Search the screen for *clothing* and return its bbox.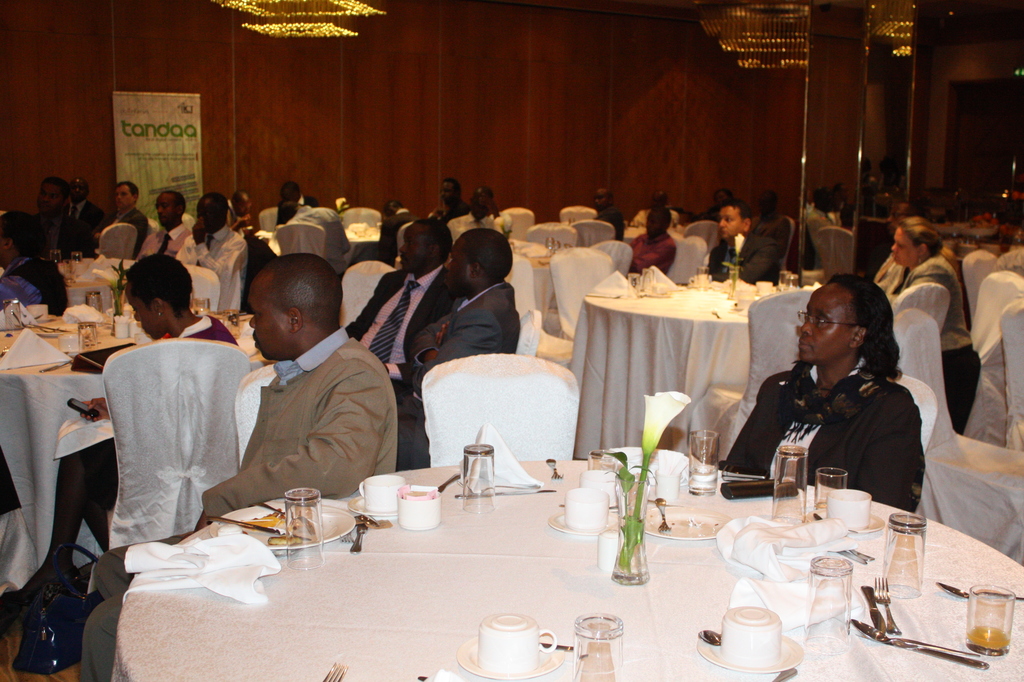
Found: [621,232,679,277].
